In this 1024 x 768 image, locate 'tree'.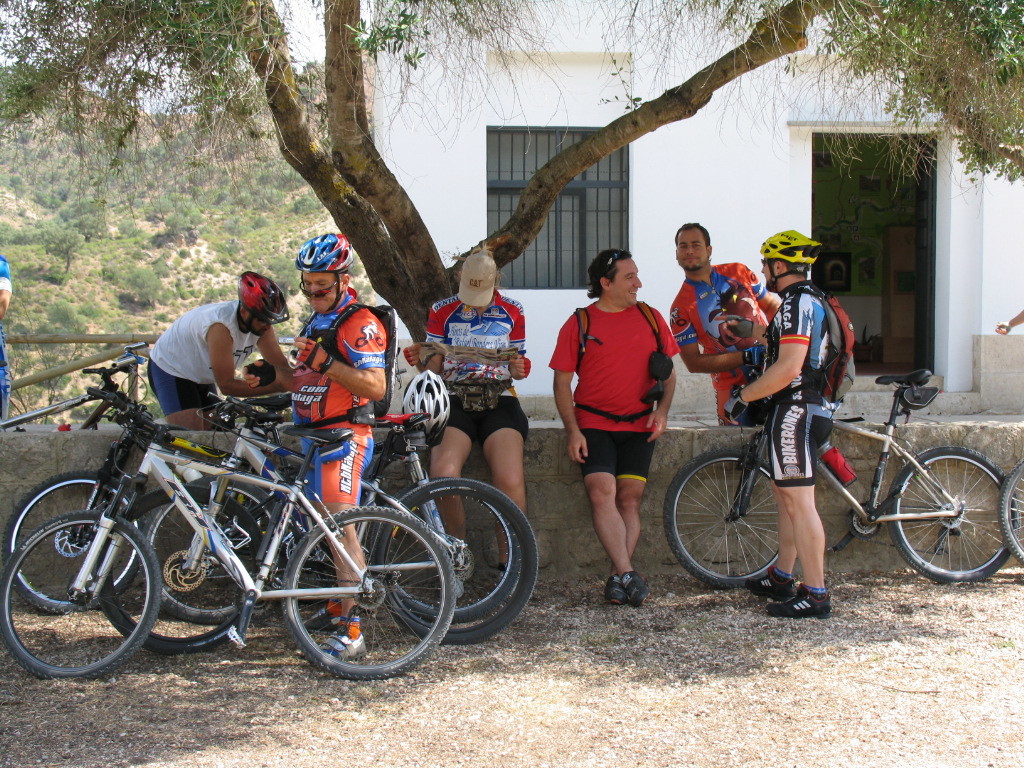
Bounding box: l=8, t=295, r=107, b=433.
